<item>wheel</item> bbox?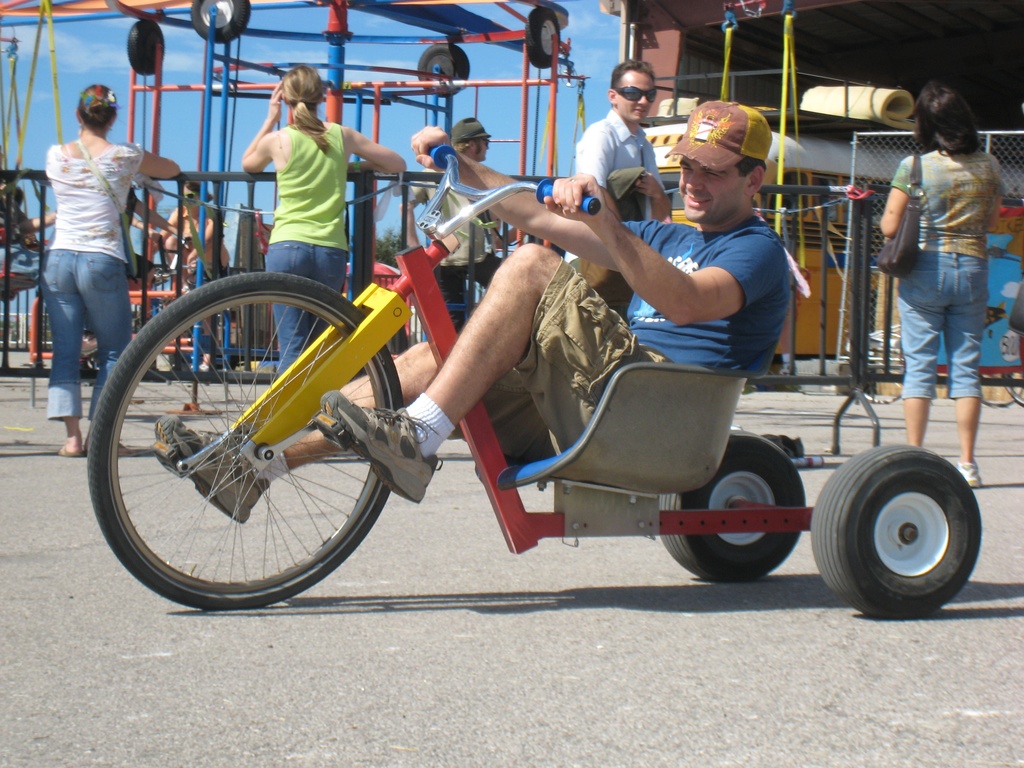
(x1=863, y1=352, x2=904, y2=406)
